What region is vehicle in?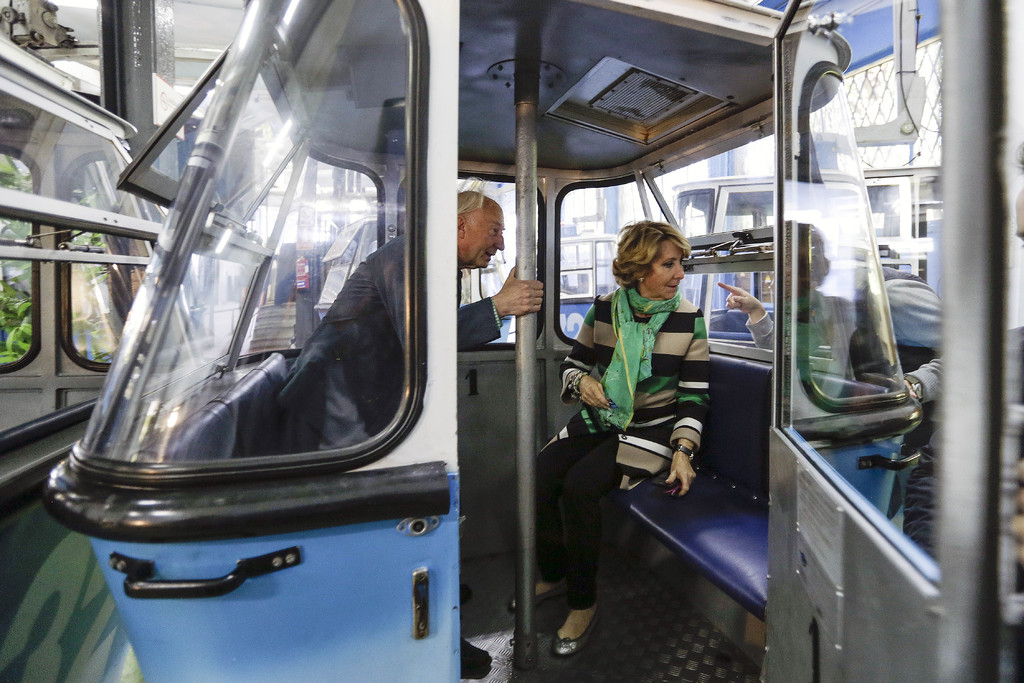
<region>11, 0, 979, 647</region>.
